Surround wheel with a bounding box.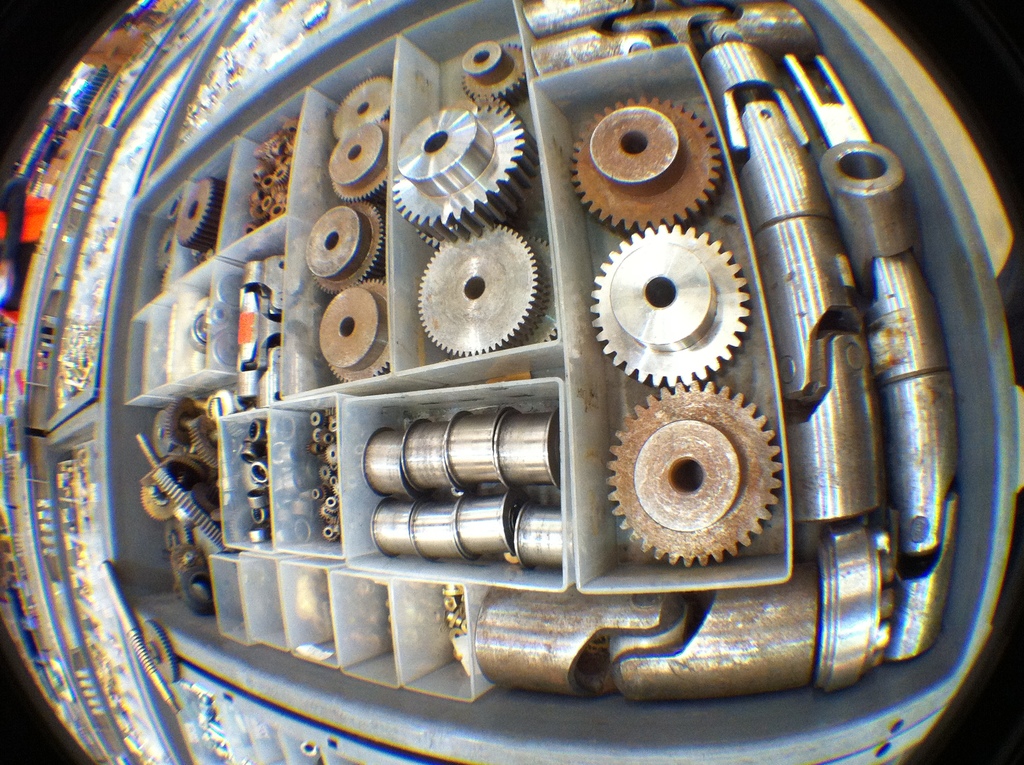
select_region(612, 391, 811, 579).
